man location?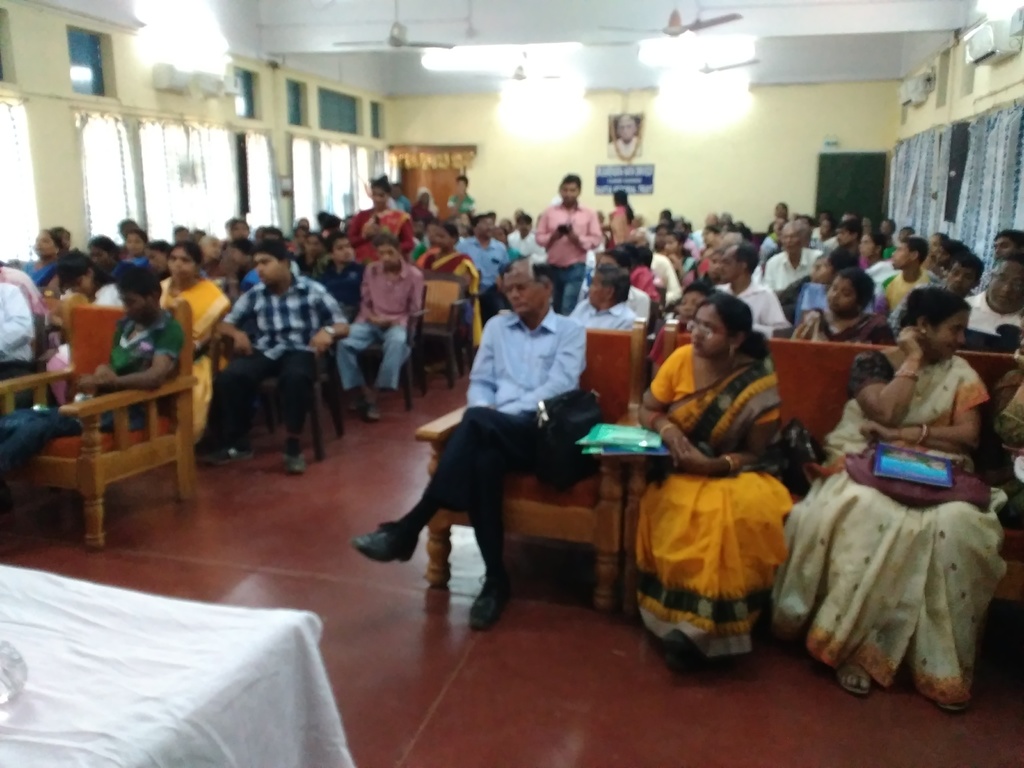
762, 221, 820, 289
